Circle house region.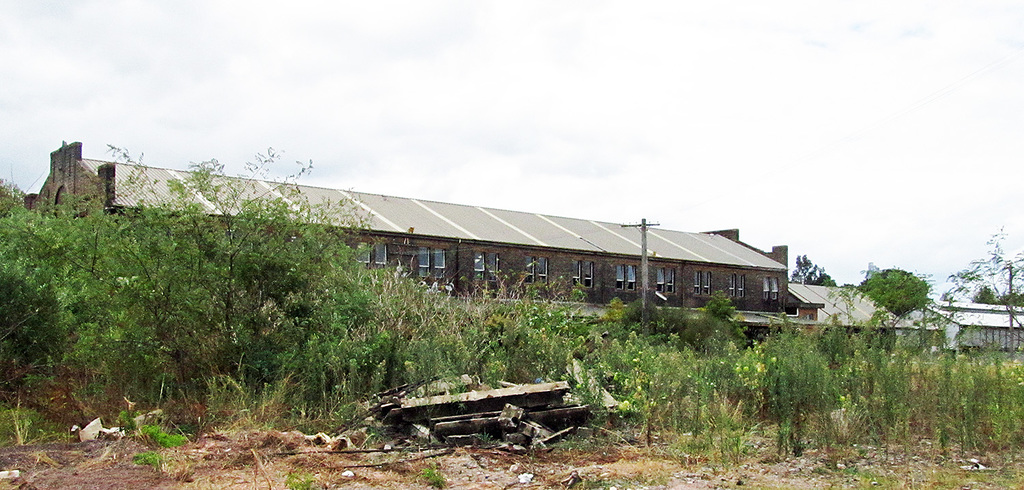
Region: l=20, t=140, r=942, b=364.
